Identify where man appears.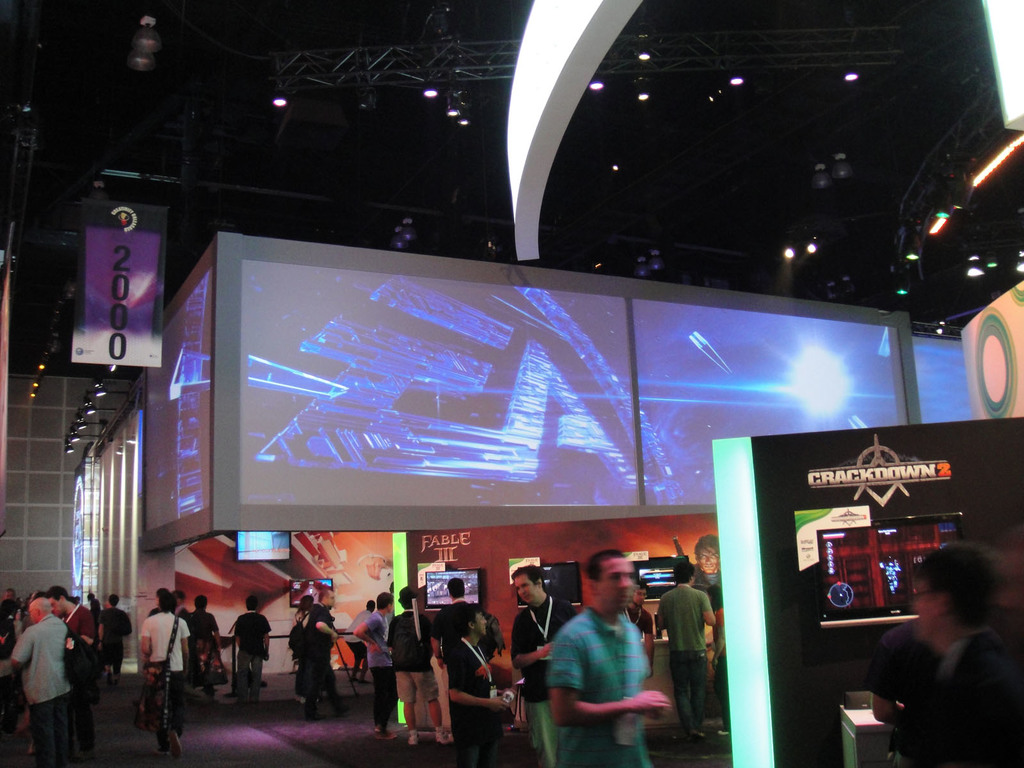
Appears at select_region(170, 588, 189, 620).
